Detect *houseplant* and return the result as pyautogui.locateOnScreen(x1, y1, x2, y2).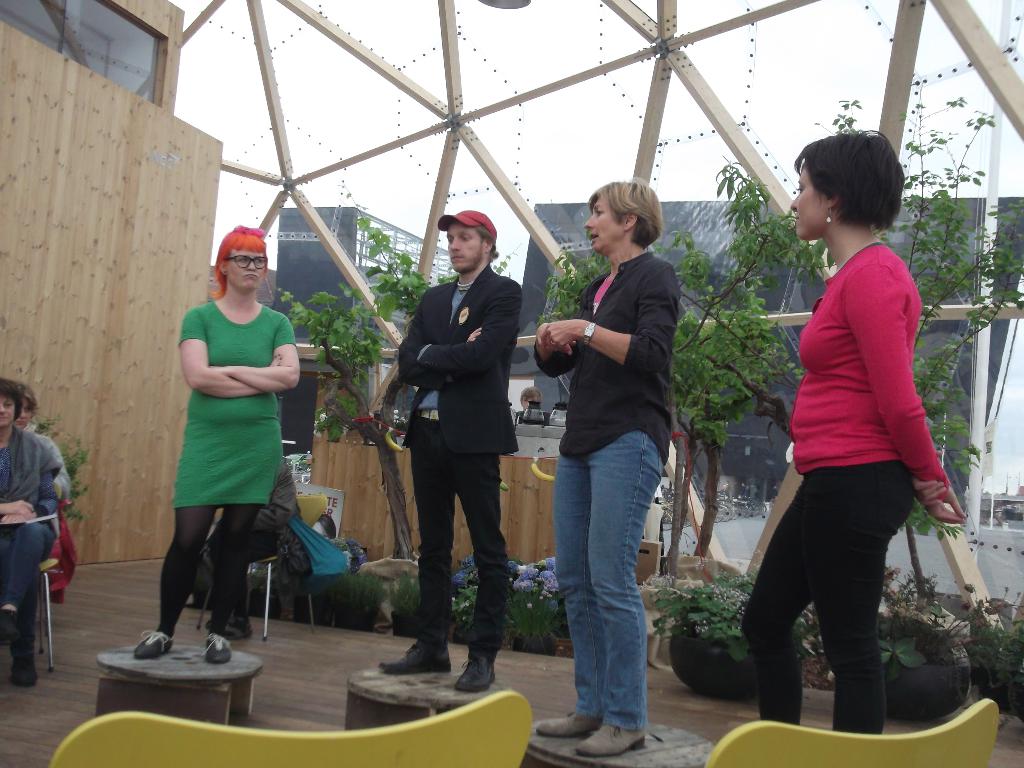
pyautogui.locateOnScreen(652, 591, 773, 696).
